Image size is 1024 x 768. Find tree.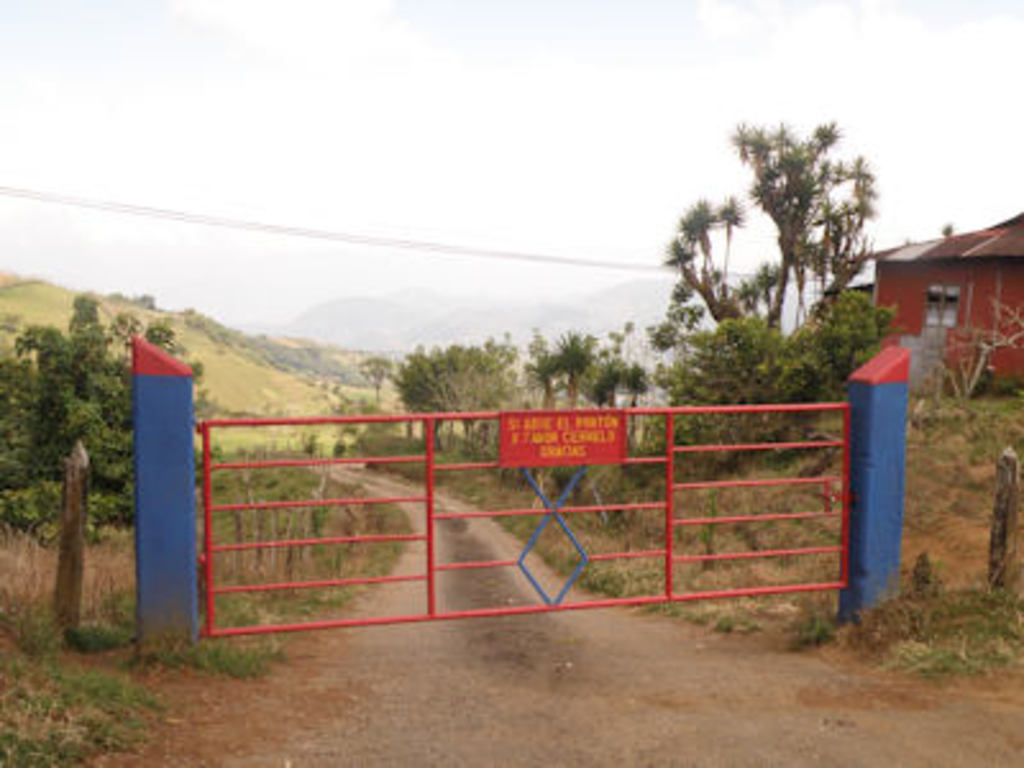
locate(102, 310, 151, 364).
